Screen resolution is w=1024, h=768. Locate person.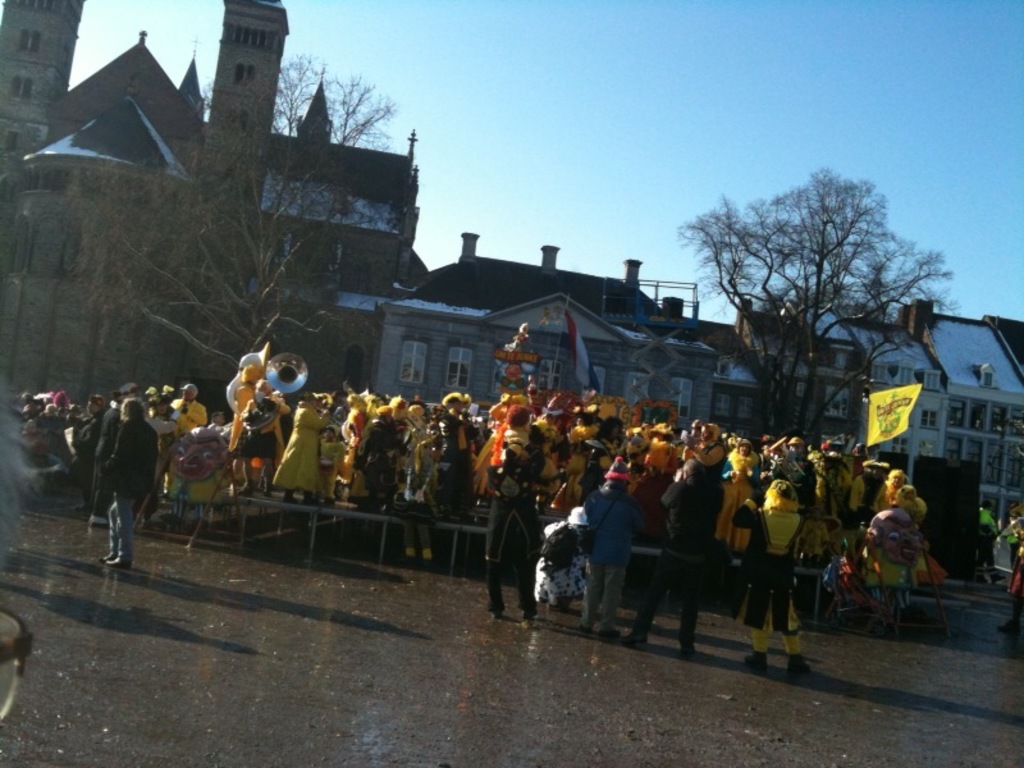
(265,392,329,513).
